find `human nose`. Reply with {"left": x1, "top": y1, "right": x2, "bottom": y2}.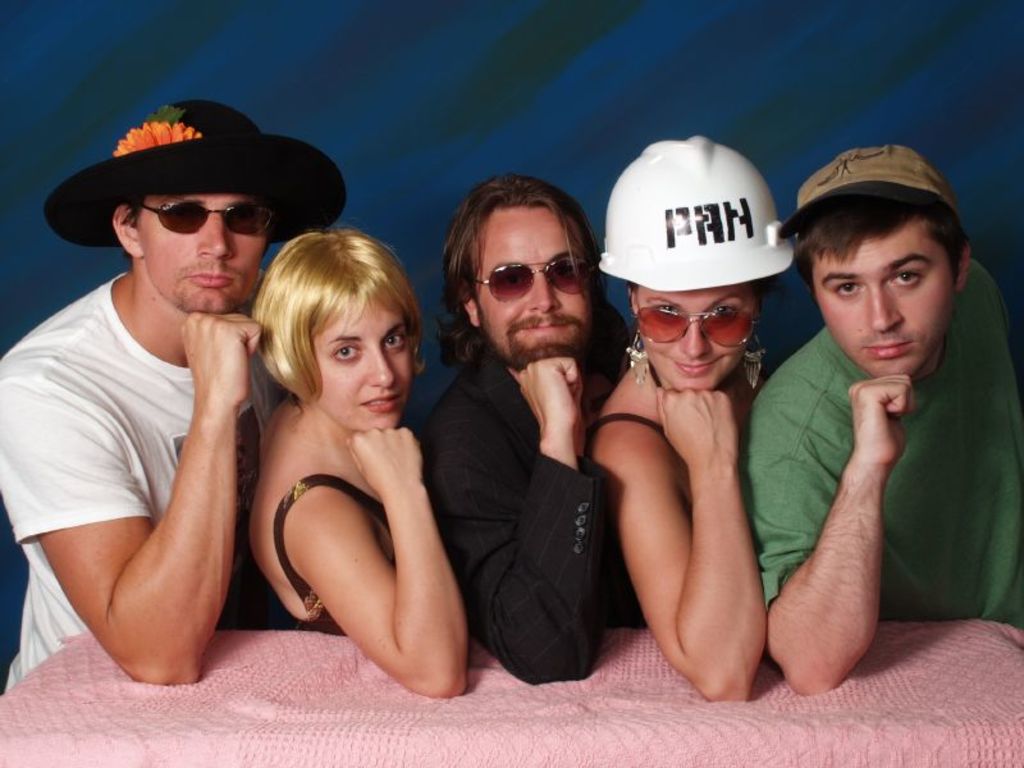
{"left": 531, "top": 273, "right": 553, "bottom": 314}.
